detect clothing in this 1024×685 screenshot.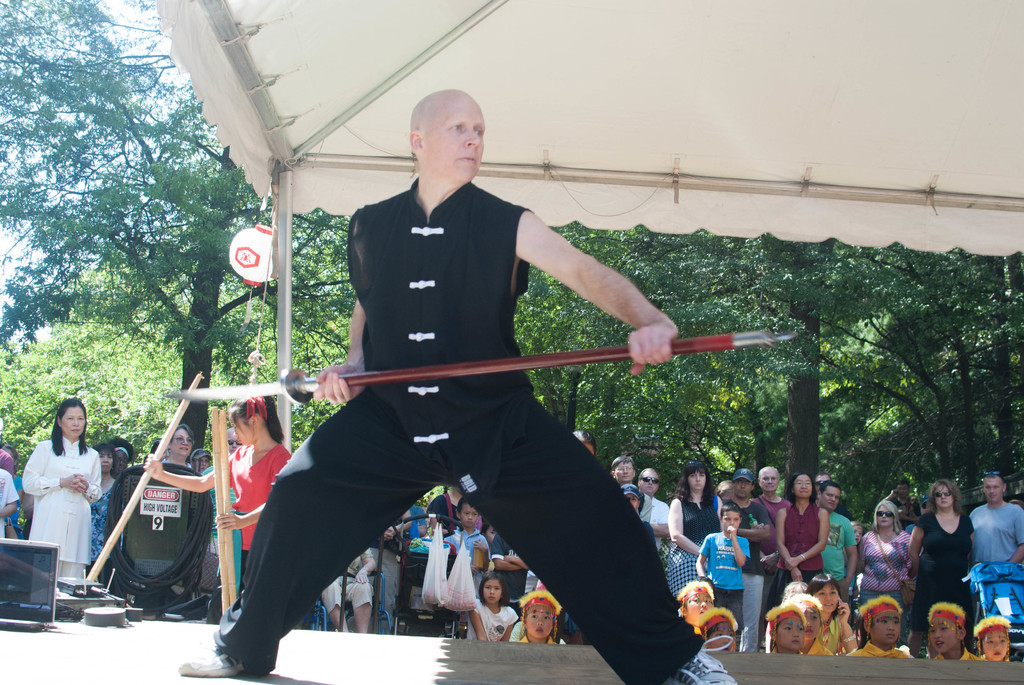
Detection: pyautogui.locateOnScreen(202, 175, 724, 682).
